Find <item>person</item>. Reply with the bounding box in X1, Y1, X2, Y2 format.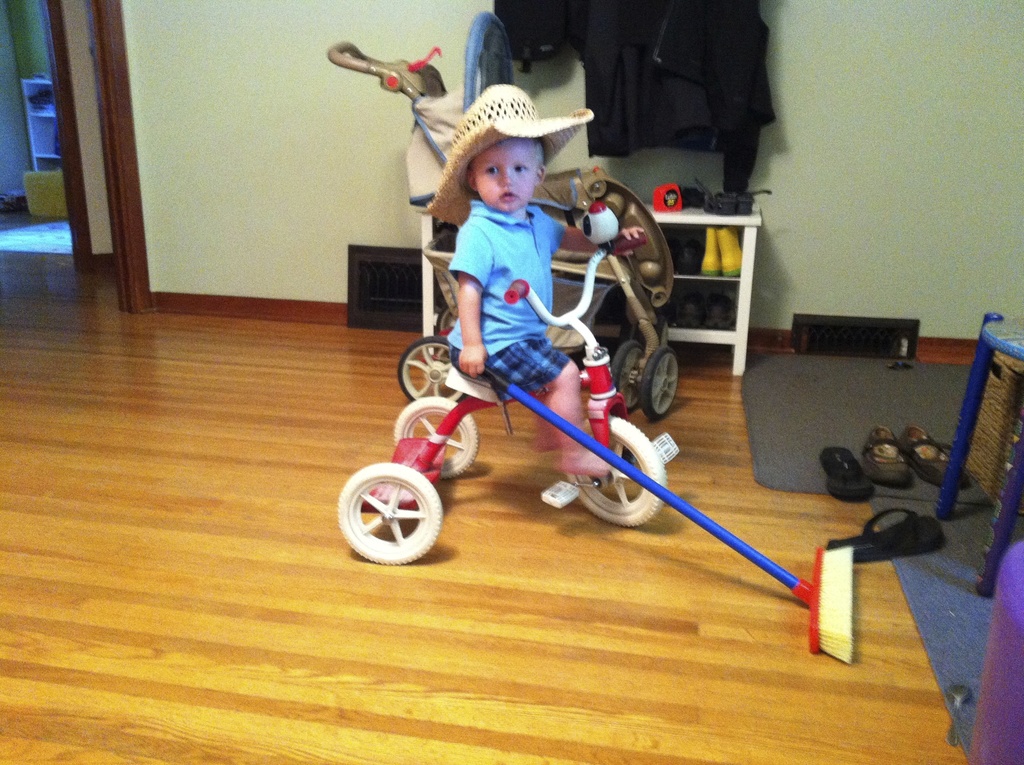
427, 81, 620, 481.
